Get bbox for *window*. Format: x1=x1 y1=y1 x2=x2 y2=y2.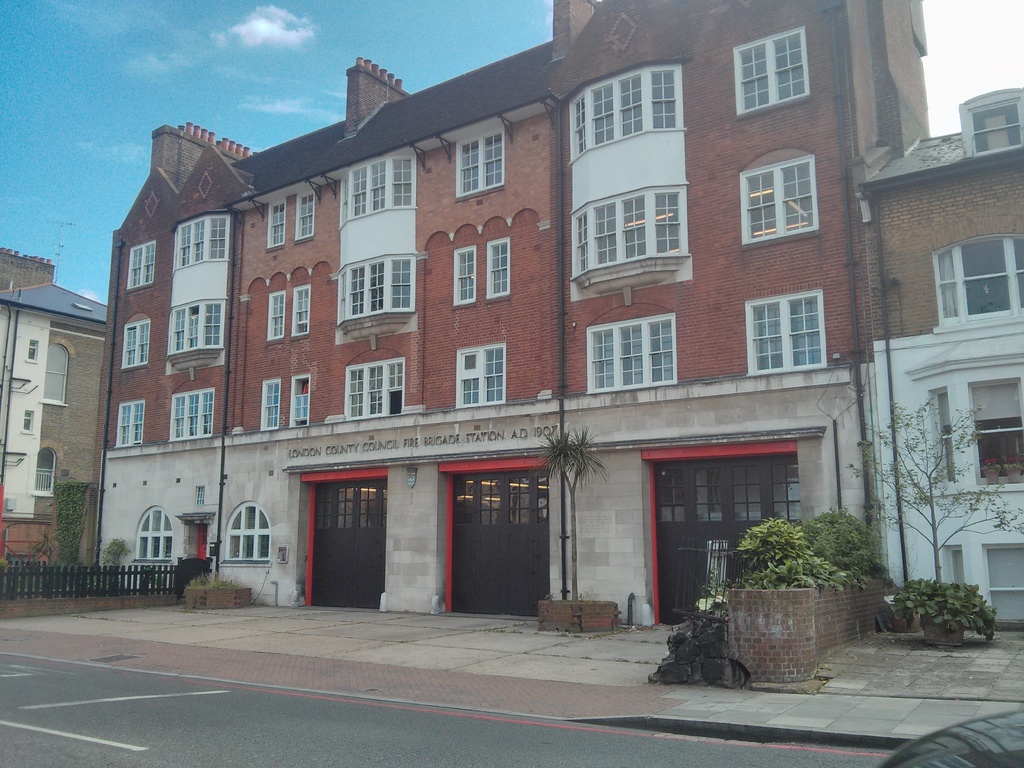
x1=133 y1=504 x2=175 y2=563.
